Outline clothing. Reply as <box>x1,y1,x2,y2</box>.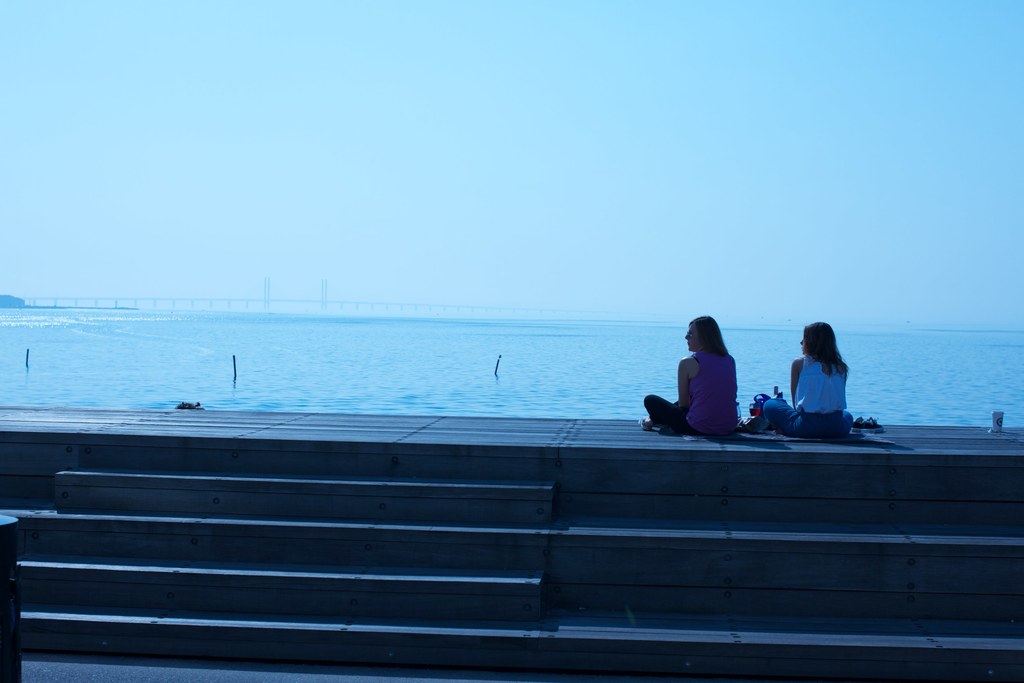
<box>641,349,742,434</box>.
